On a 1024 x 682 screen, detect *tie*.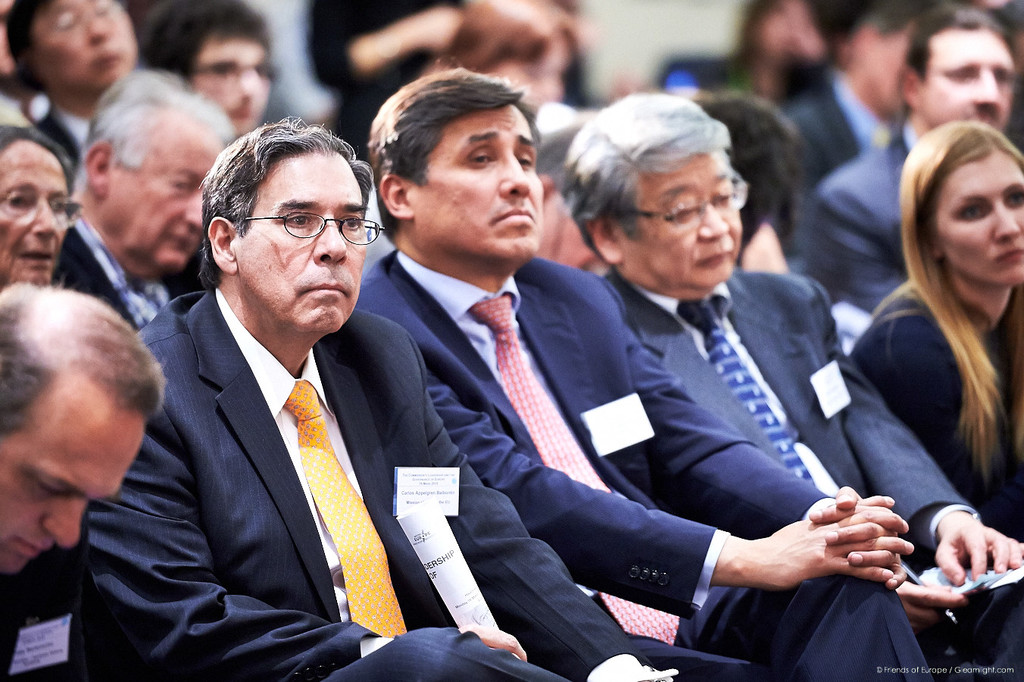
l=277, t=377, r=409, b=633.
